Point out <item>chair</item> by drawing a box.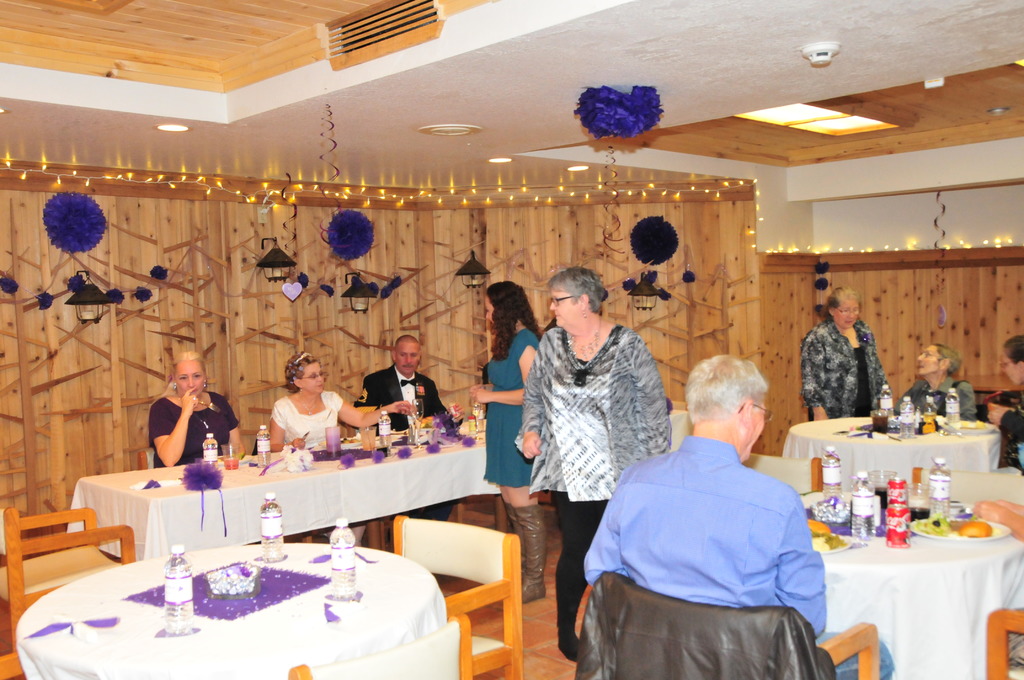
[x1=345, y1=421, x2=459, y2=551].
